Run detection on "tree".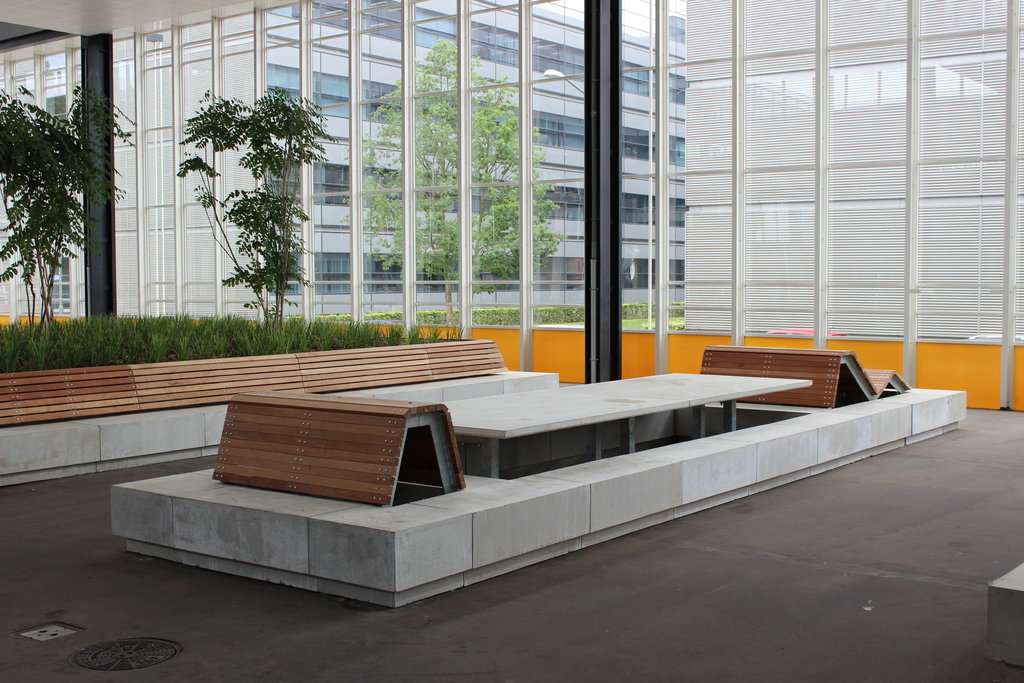
Result: bbox(346, 40, 568, 323).
